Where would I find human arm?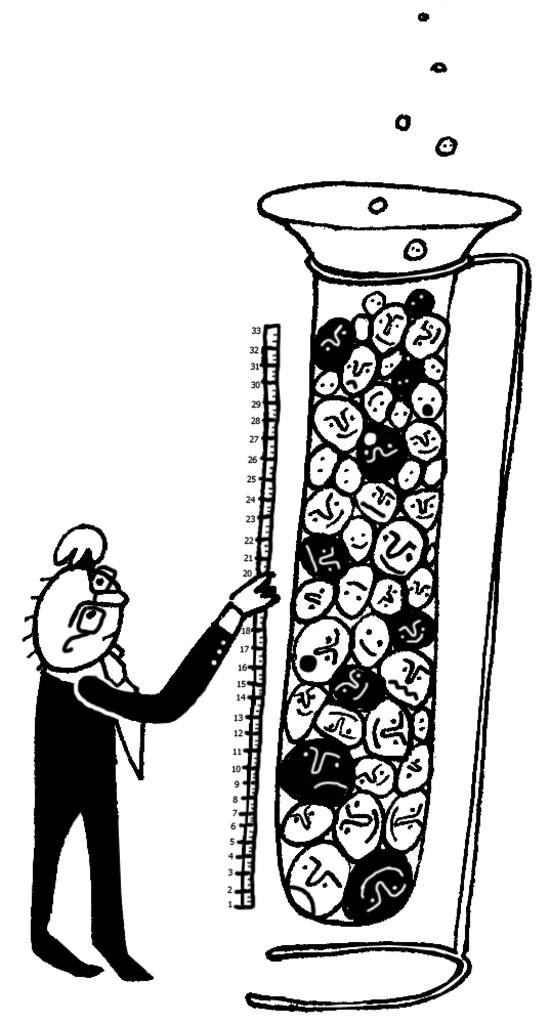
At box(111, 587, 248, 746).
